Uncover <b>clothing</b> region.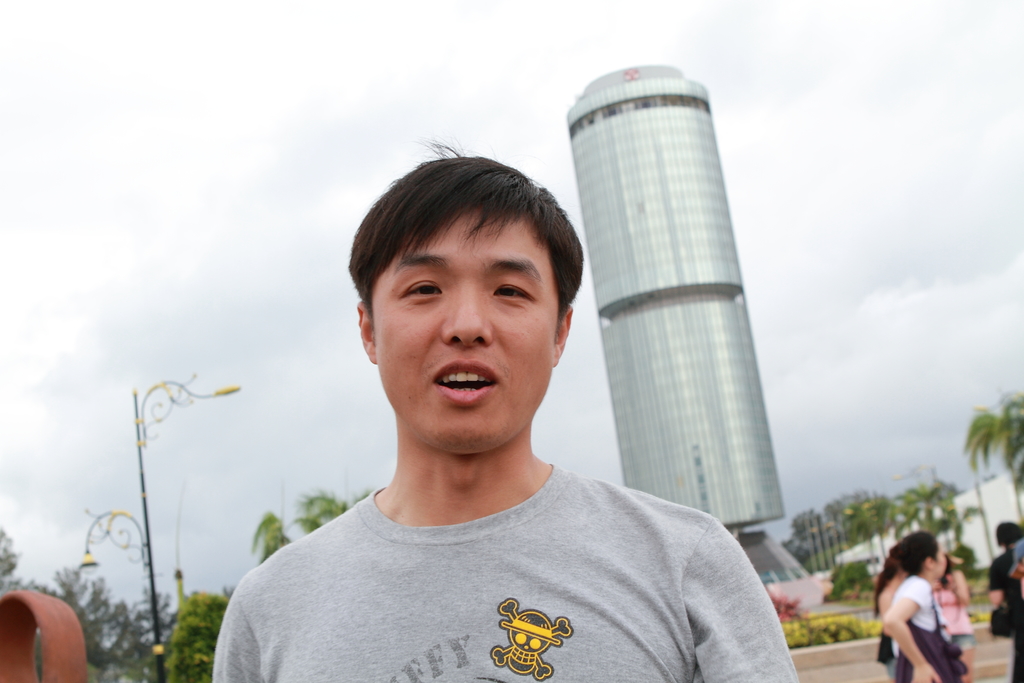
Uncovered: (895, 575, 967, 682).
